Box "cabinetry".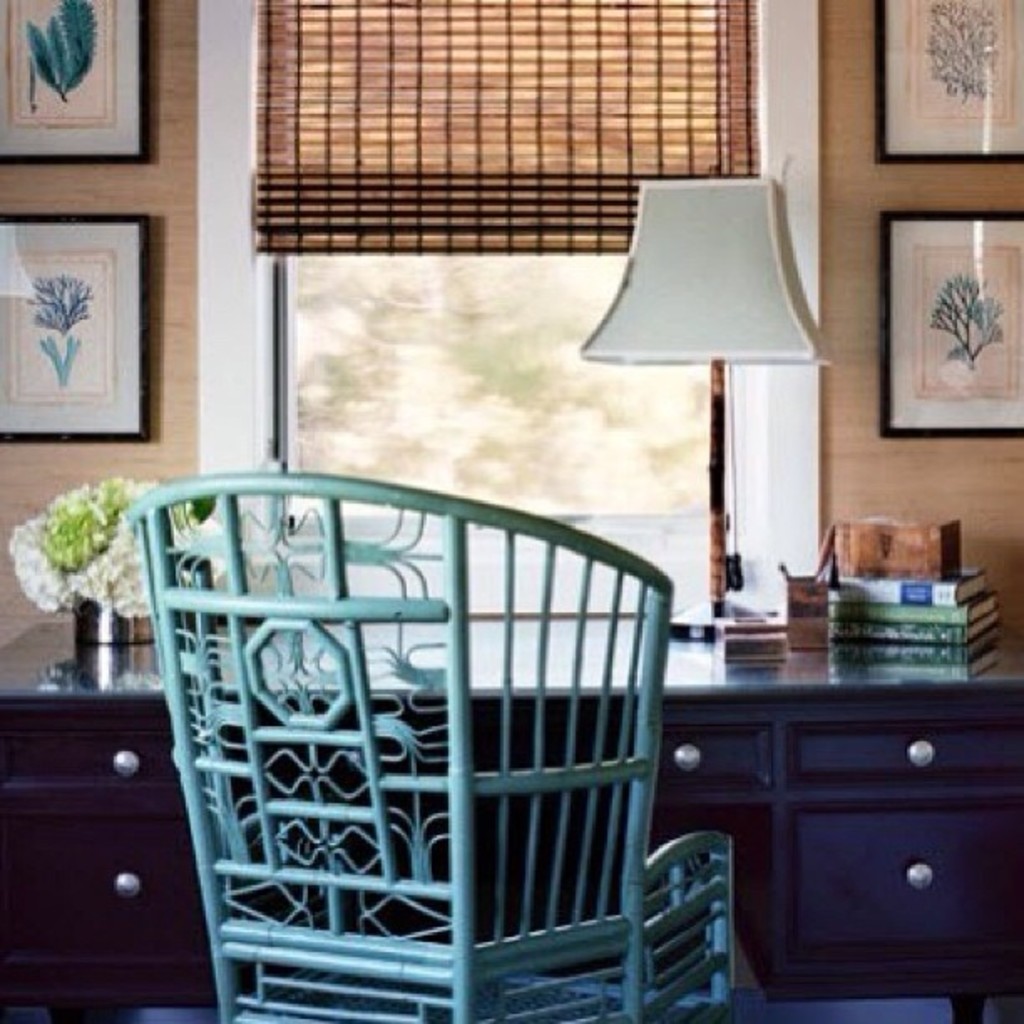
bbox=(778, 813, 1016, 960).
